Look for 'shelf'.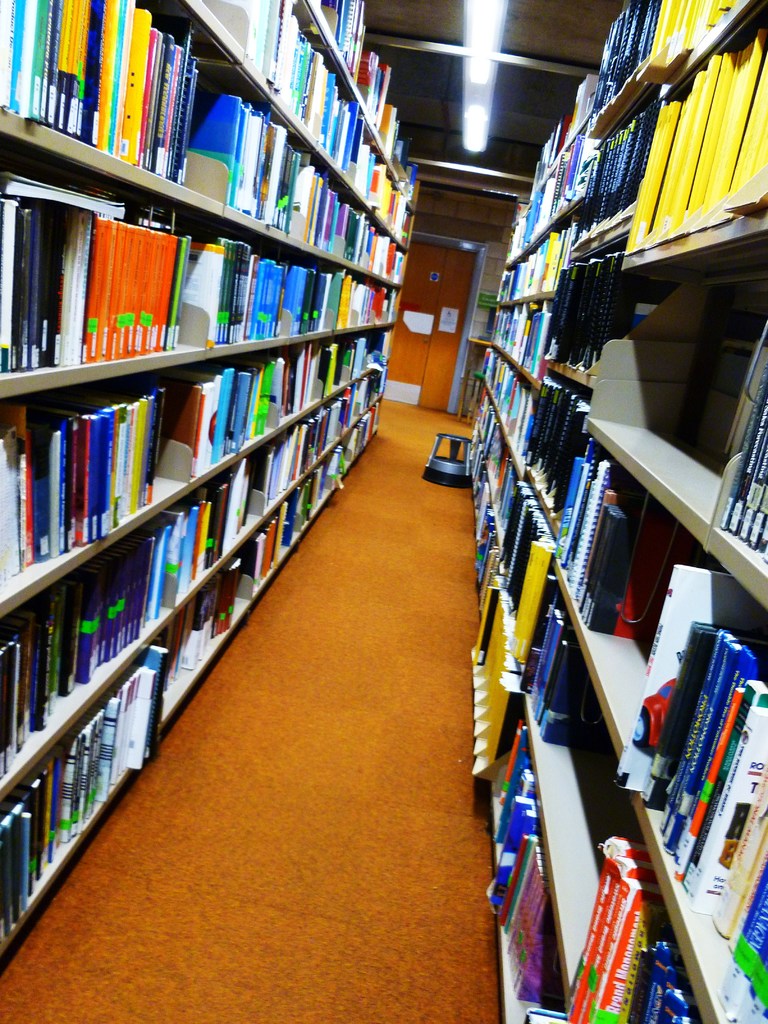
Found: {"x1": 492, "y1": 469, "x2": 563, "y2": 674}.
